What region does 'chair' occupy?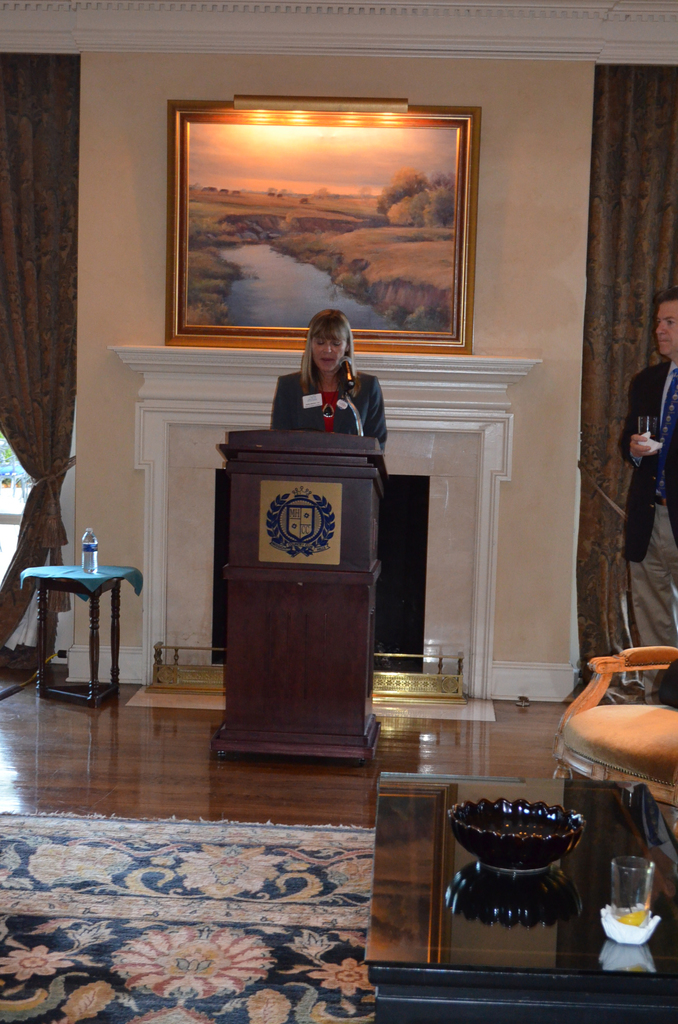
locate(551, 648, 677, 836).
